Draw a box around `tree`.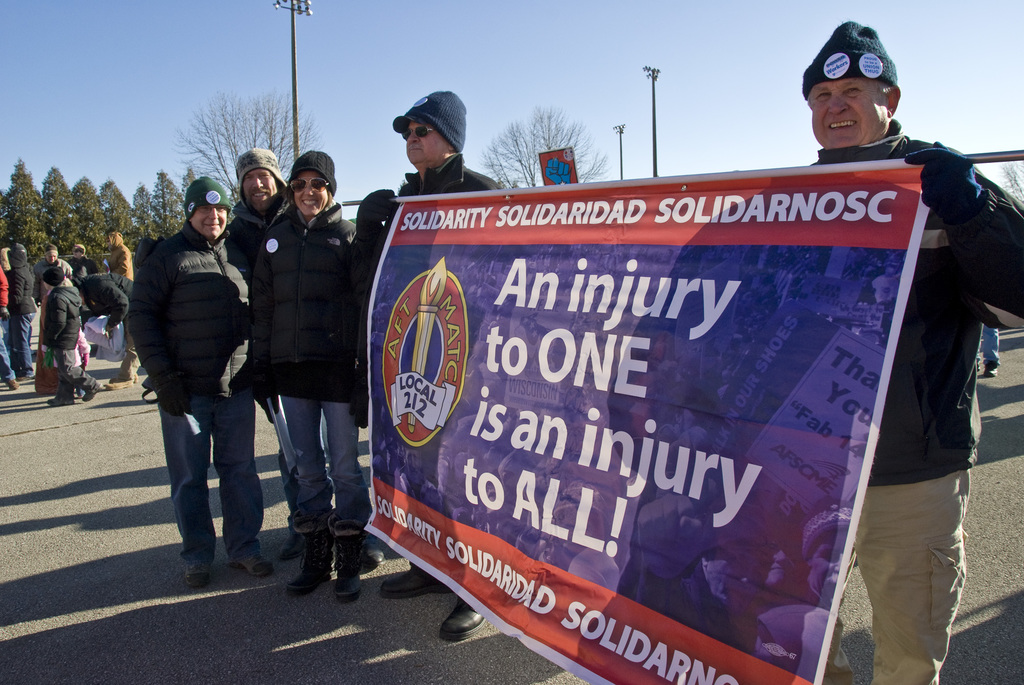
<box>472,103,612,194</box>.
